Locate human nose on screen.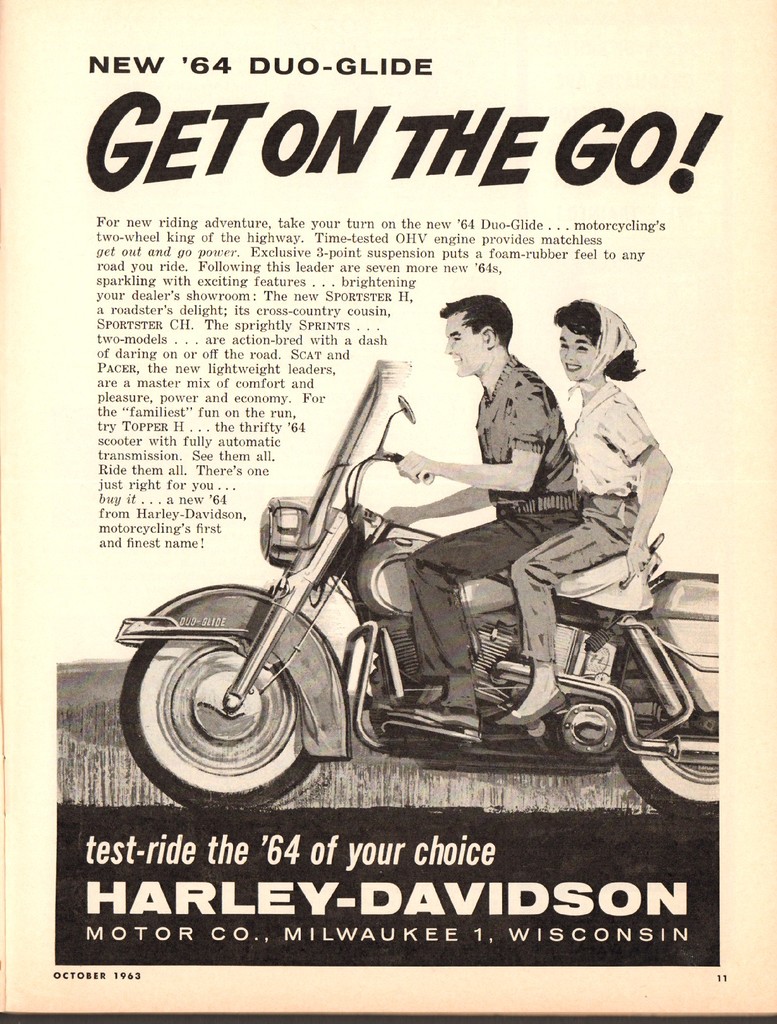
On screen at BBox(565, 347, 574, 359).
